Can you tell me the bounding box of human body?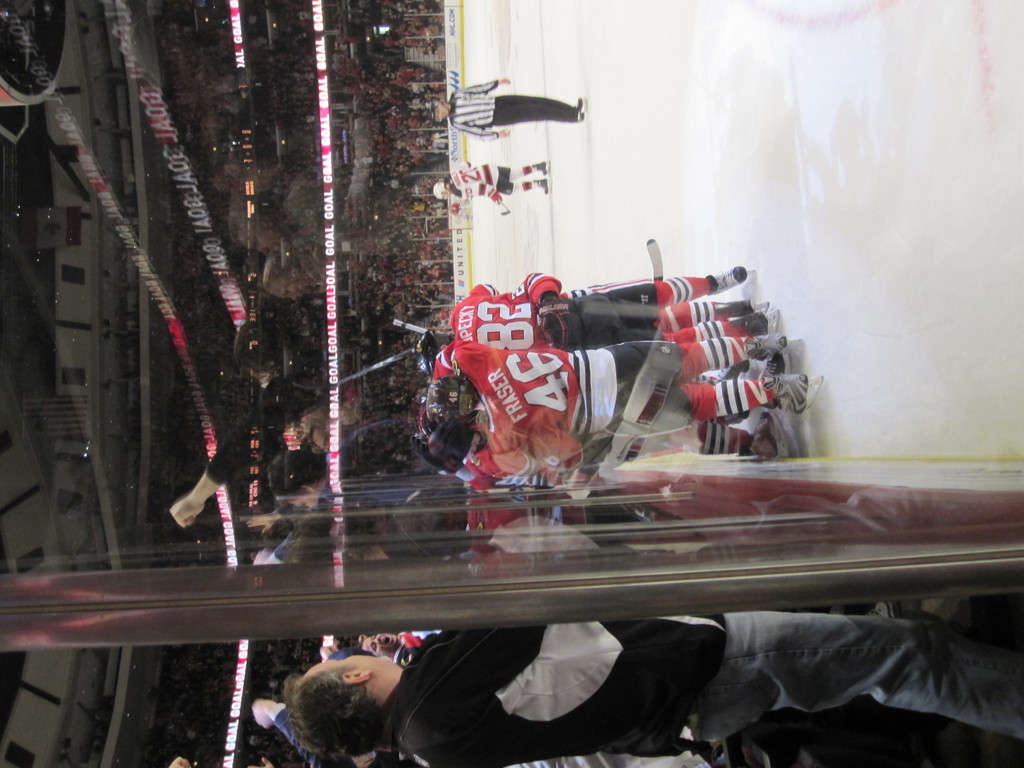
276,627,1023,767.
